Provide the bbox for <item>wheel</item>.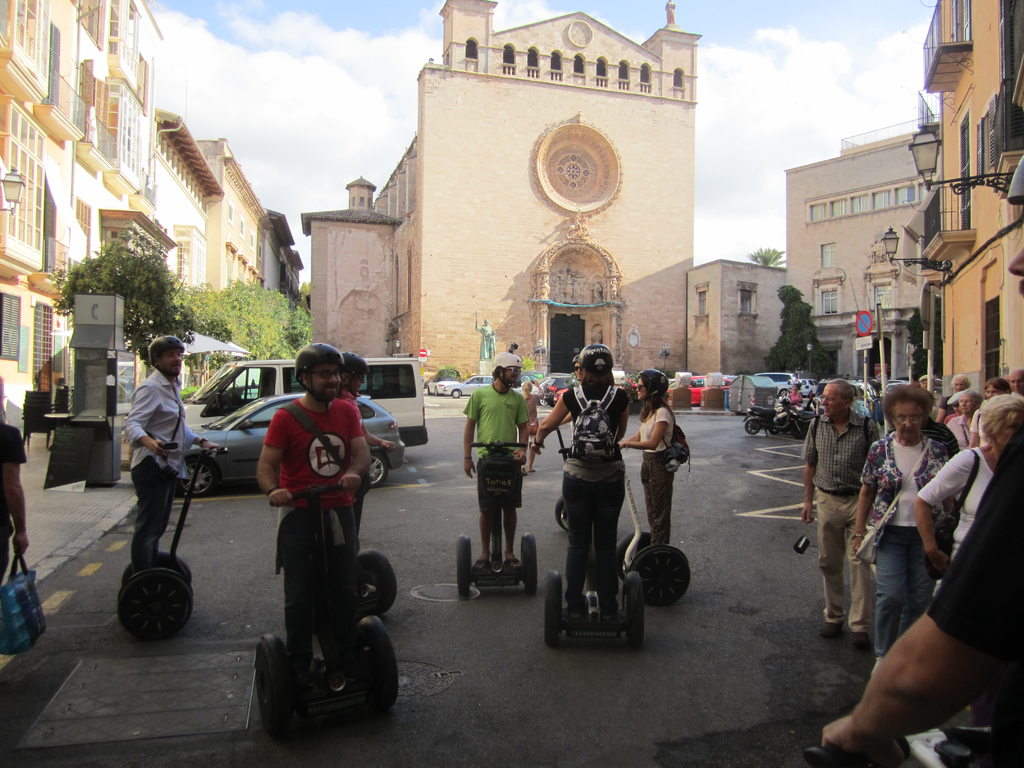
[458,538,474,598].
